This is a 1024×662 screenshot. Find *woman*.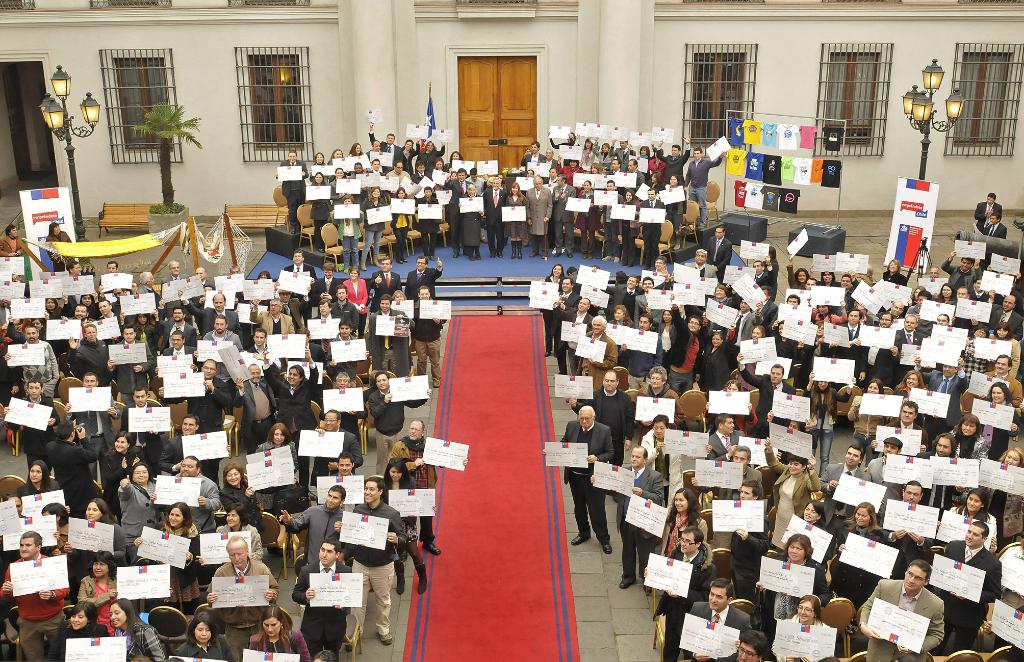
Bounding box: [884,256,911,288].
